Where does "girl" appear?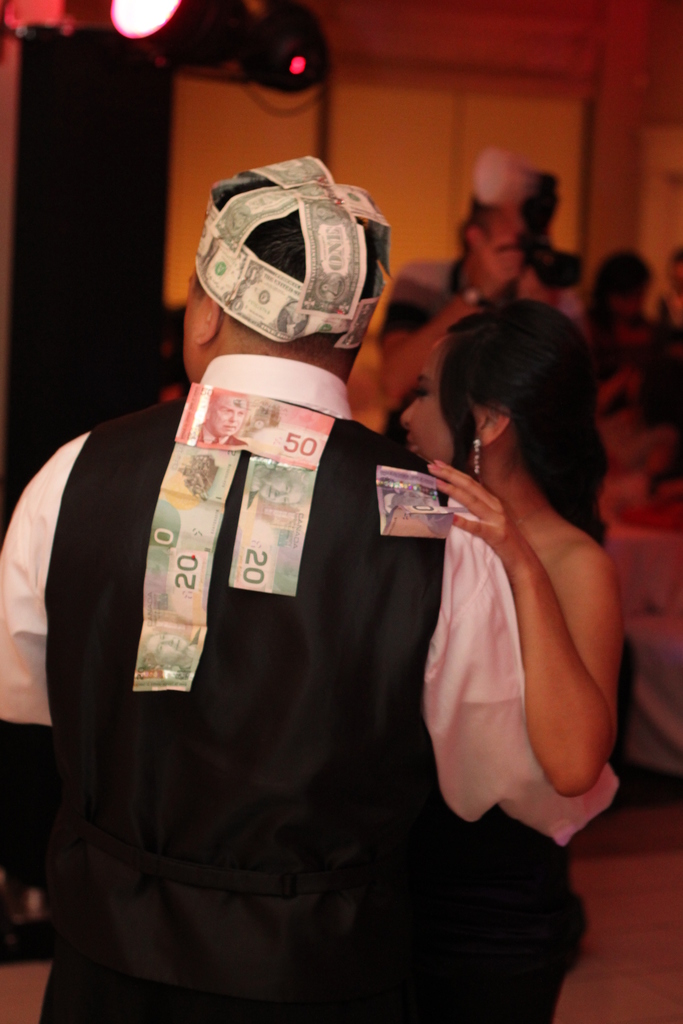
Appears at bbox(395, 292, 625, 1023).
